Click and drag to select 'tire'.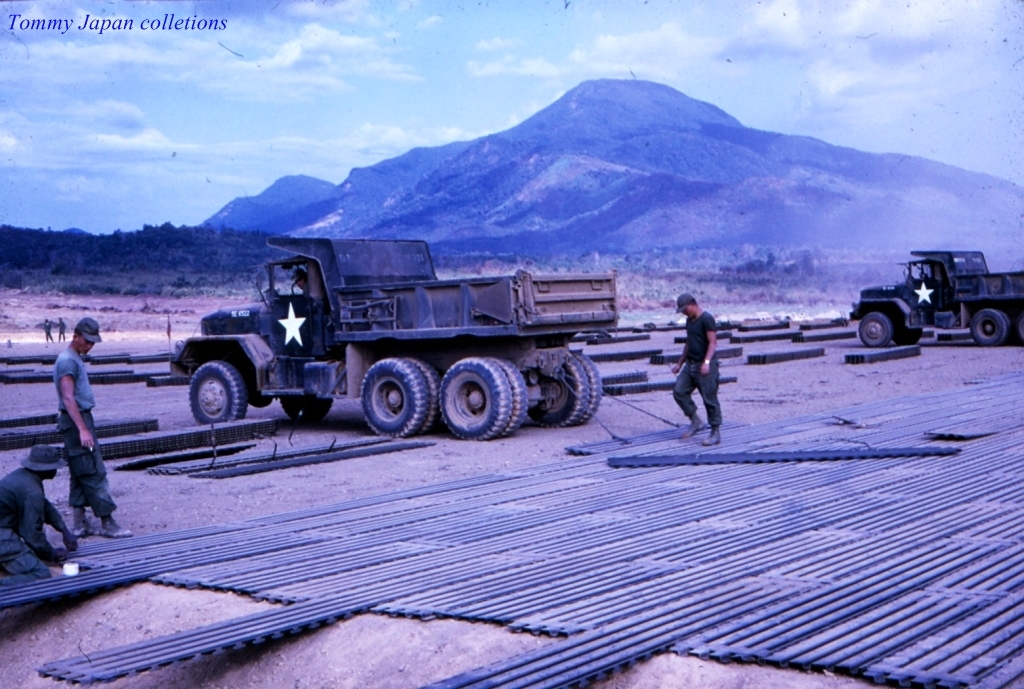
Selection: bbox=[856, 312, 890, 351].
